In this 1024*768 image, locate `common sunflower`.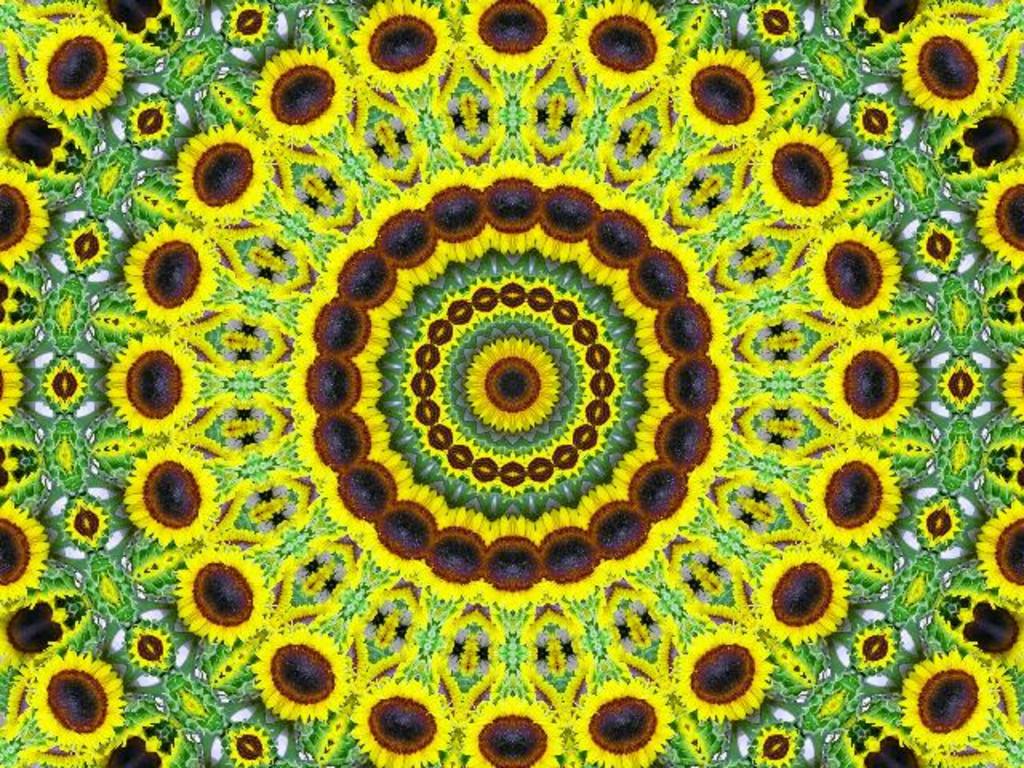
Bounding box: rect(824, 334, 920, 446).
